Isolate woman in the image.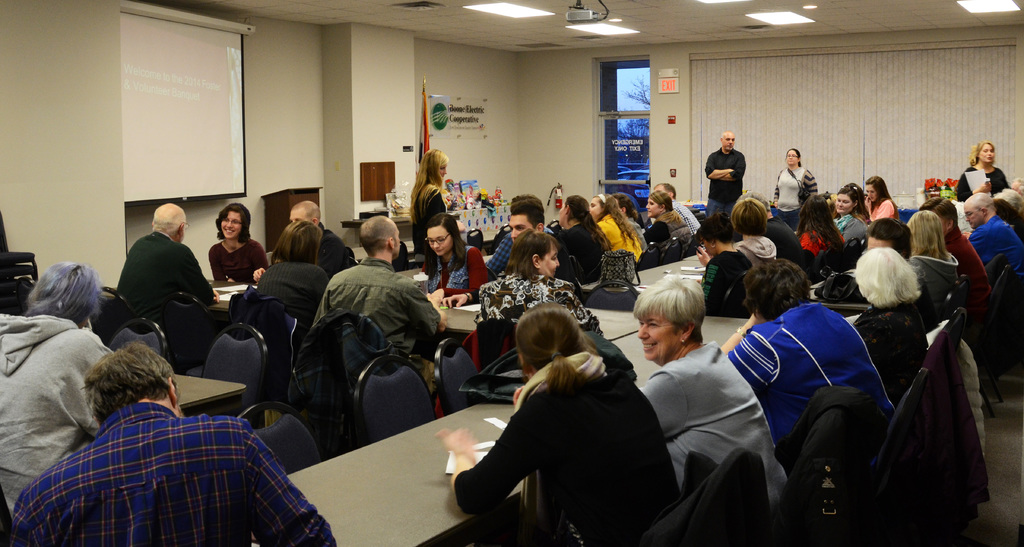
Isolated region: left=646, top=189, right=697, bottom=249.
